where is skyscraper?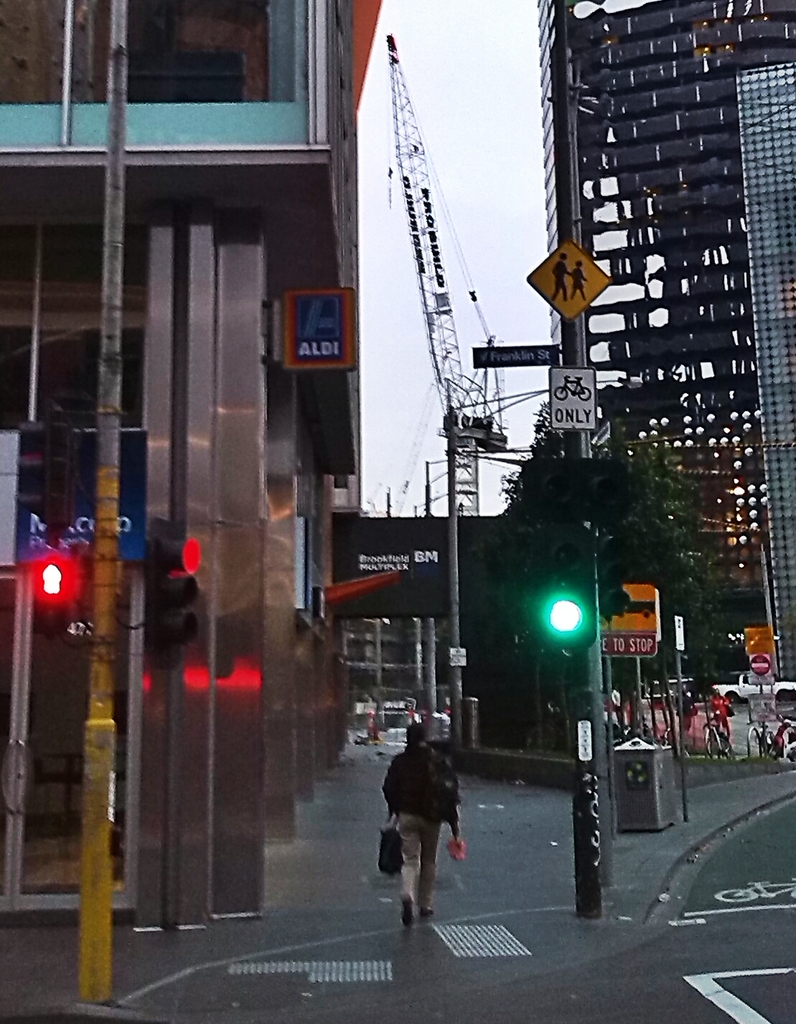
{"x1": 731, "y1": 62, "x2": 795, "y2": 703}.
